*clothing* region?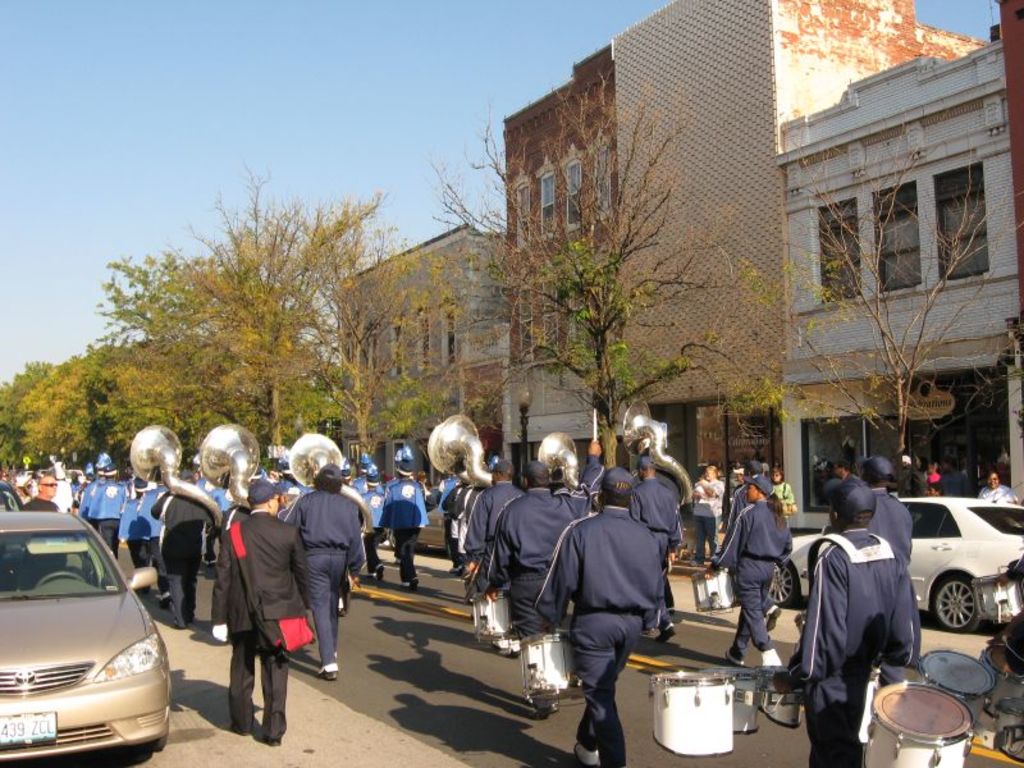
box=[156, 476, 230, 623]
